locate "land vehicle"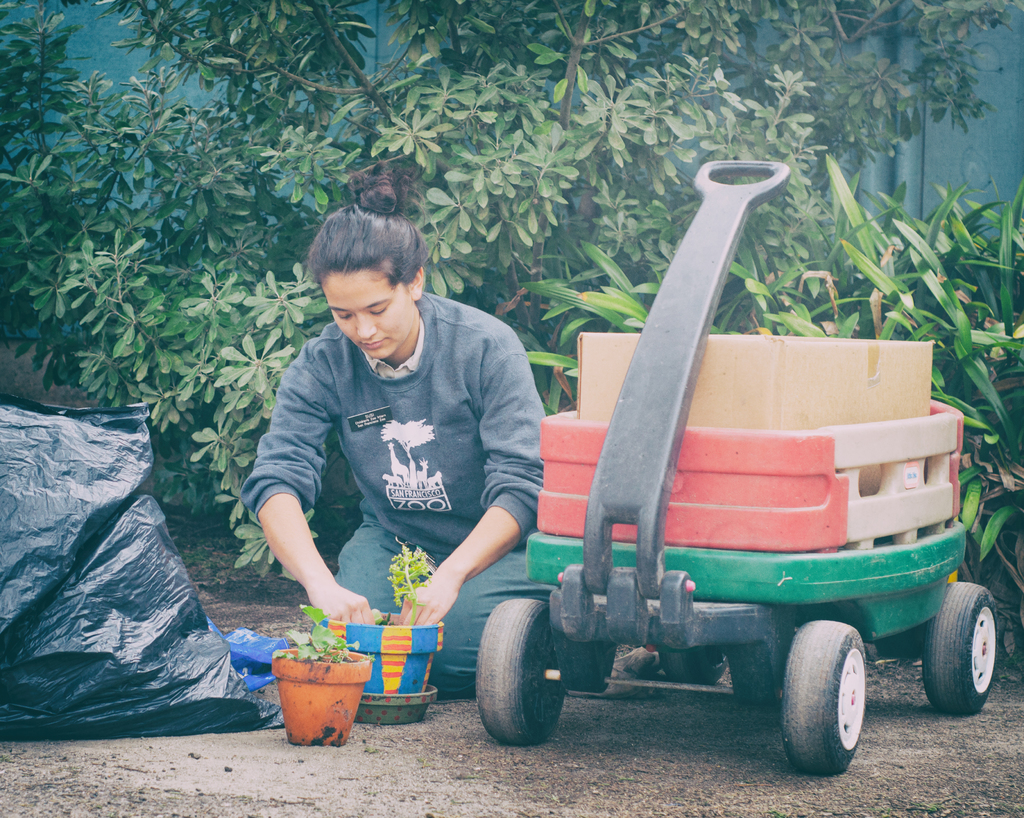
rect(464, 403, 1001, 772)
